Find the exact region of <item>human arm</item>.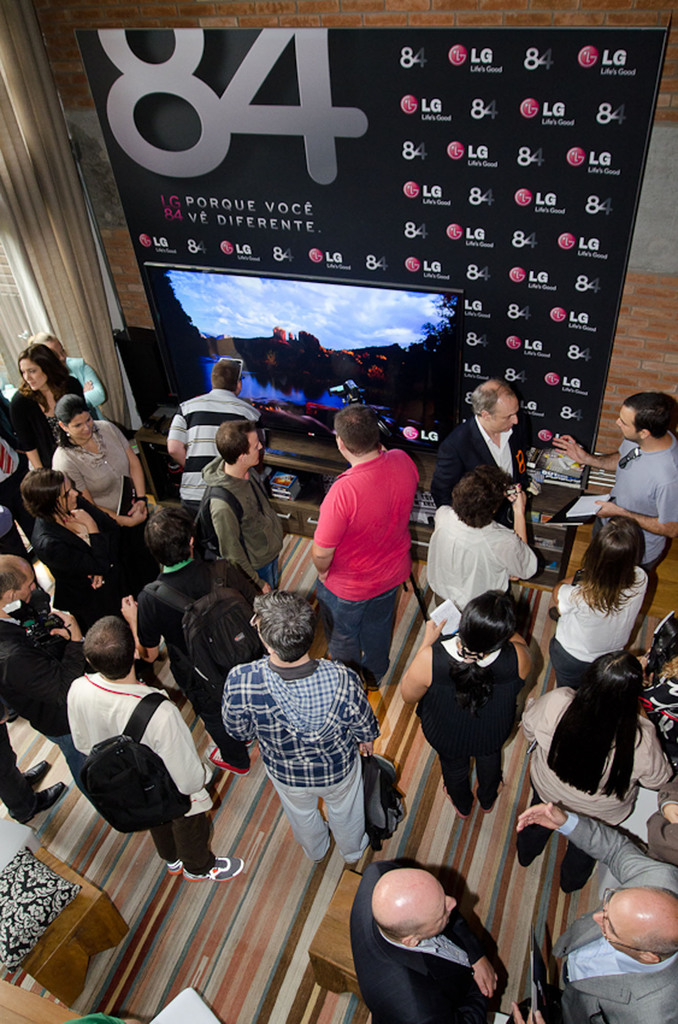
Exact region: box(427, 438, 462, 506).
